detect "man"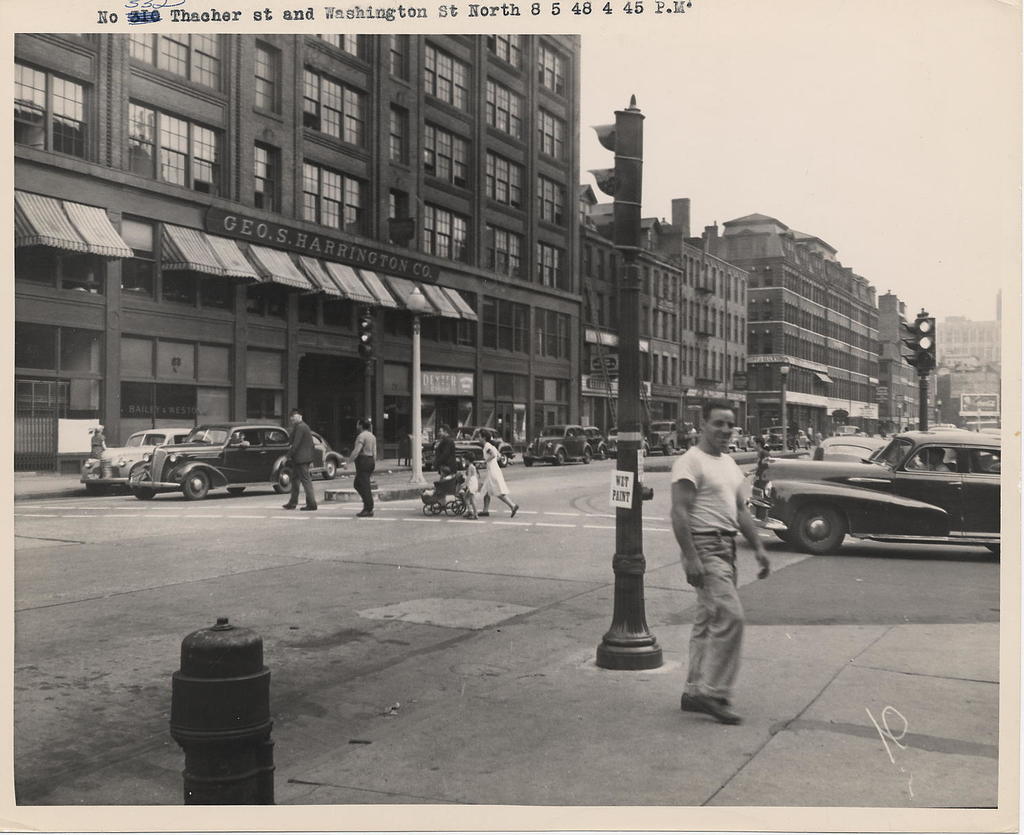
<bbox>668, 401, 774, 723</bbox>
